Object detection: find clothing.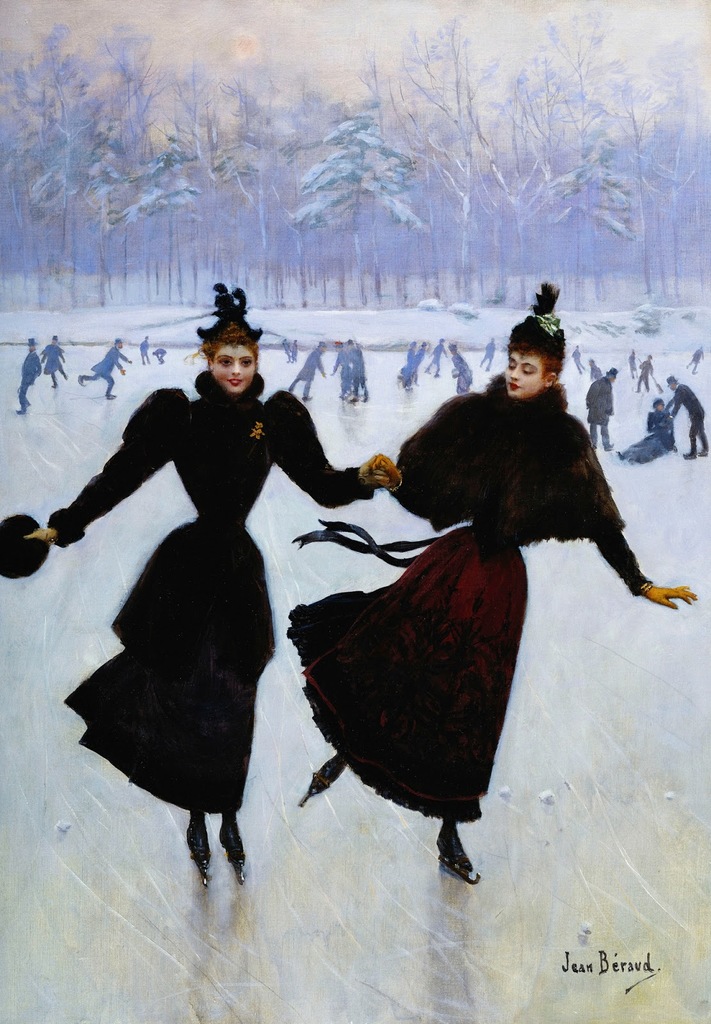
(x1=670, y1=378, x2=707, y2=452).
